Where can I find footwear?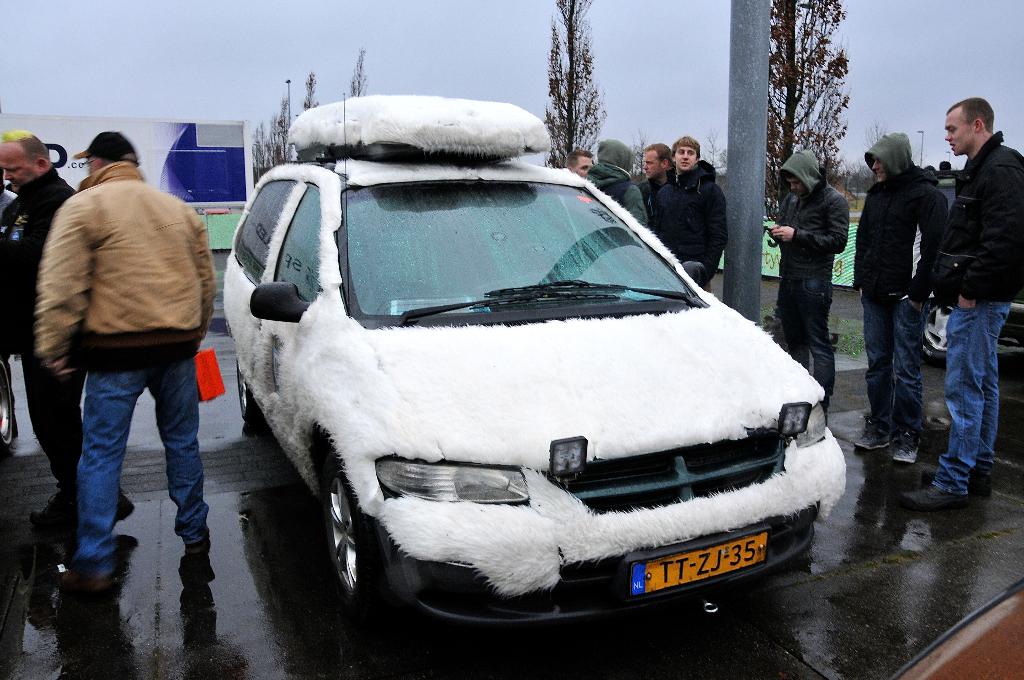
You can find it at pyautogui.locateOnScreen(917, 471, 990, 497).
